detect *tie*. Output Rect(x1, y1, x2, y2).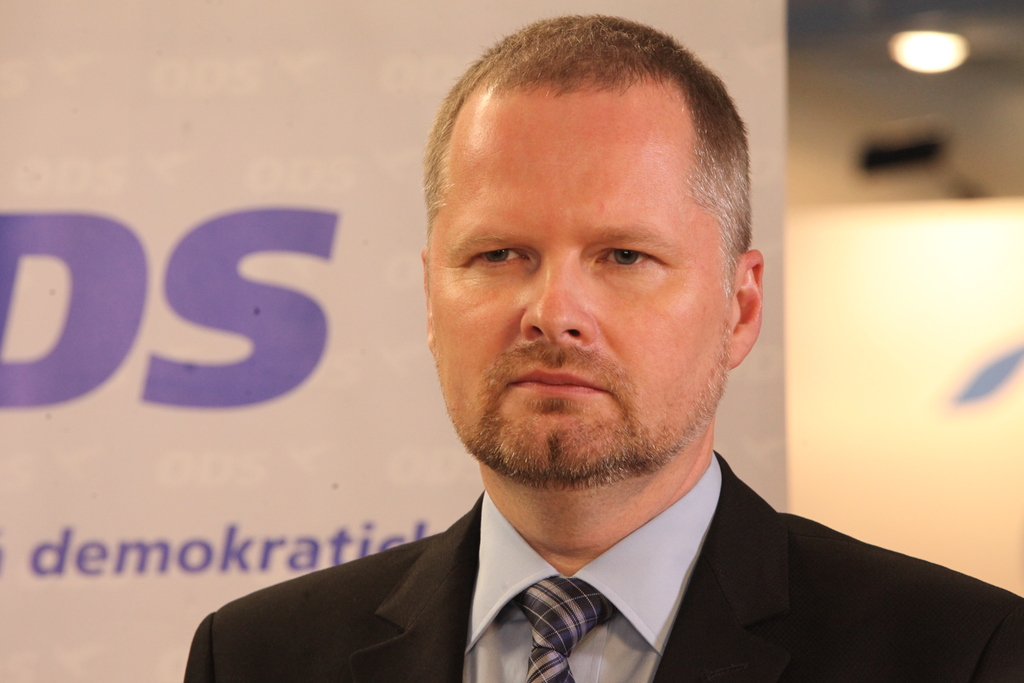
Rect(513, 573, 623, 682).
